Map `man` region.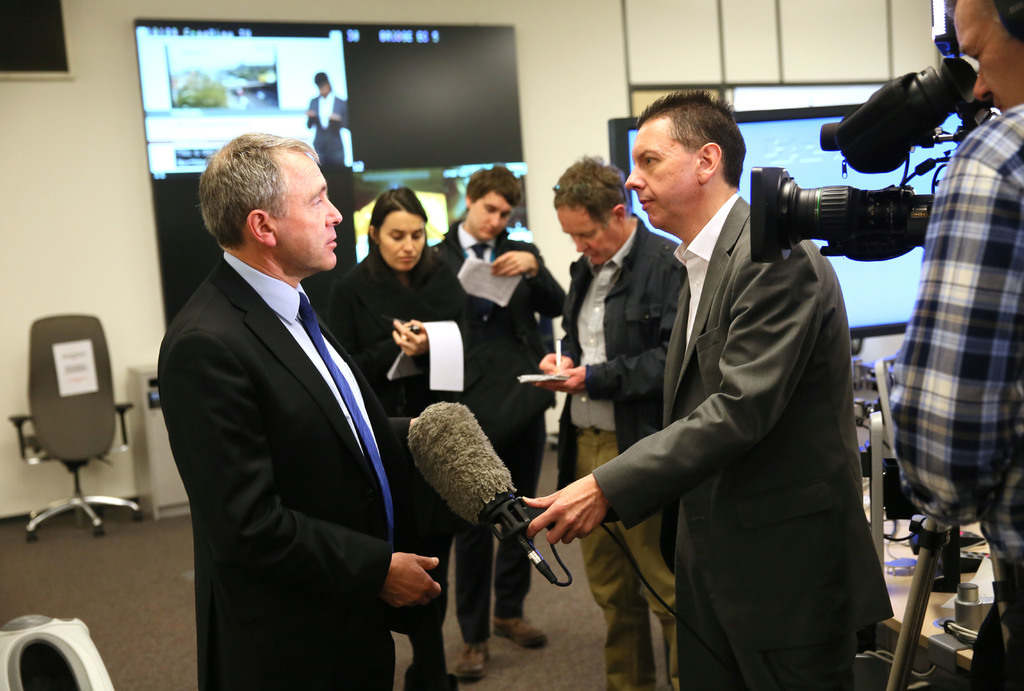
Mapped to [538,155,684,690].
